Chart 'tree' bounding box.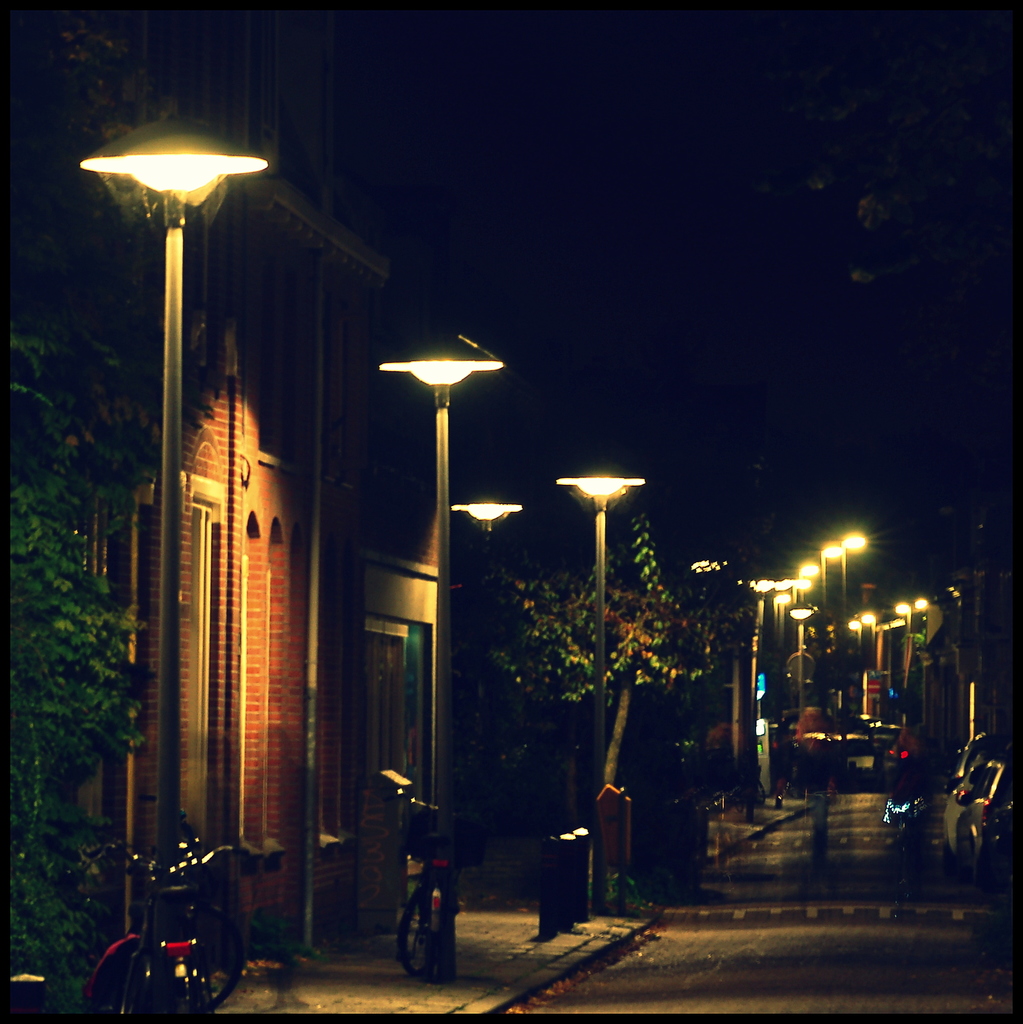
Charted: {"left": 484, "top": 510, "right": 749, "bottom": 904}.
